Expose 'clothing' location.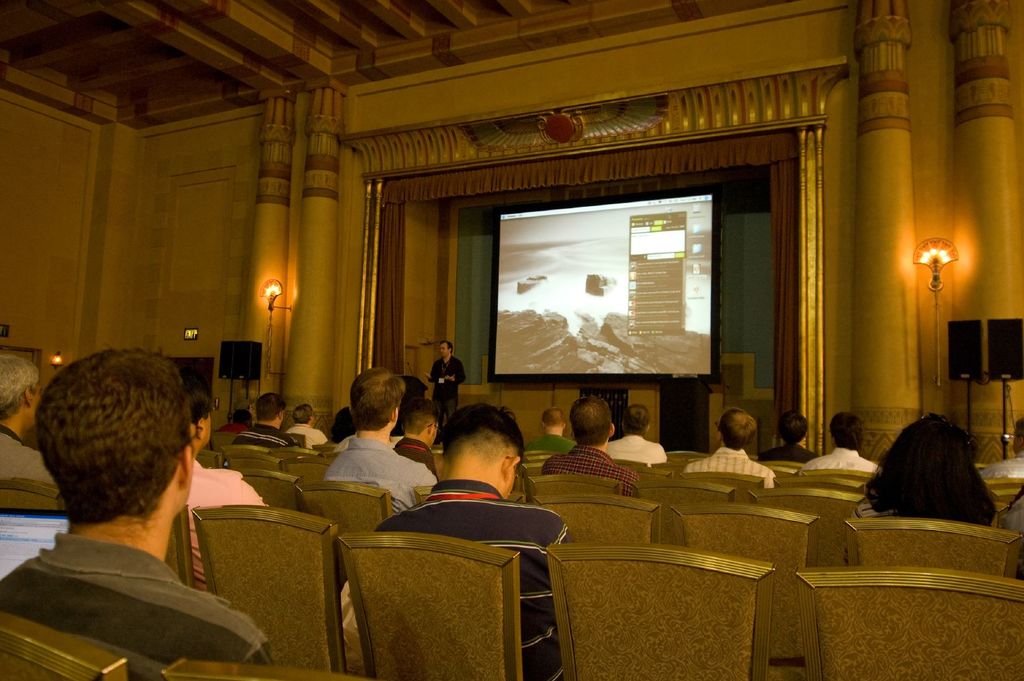
Exposed at box=[1000, 494, 1023, 533].
